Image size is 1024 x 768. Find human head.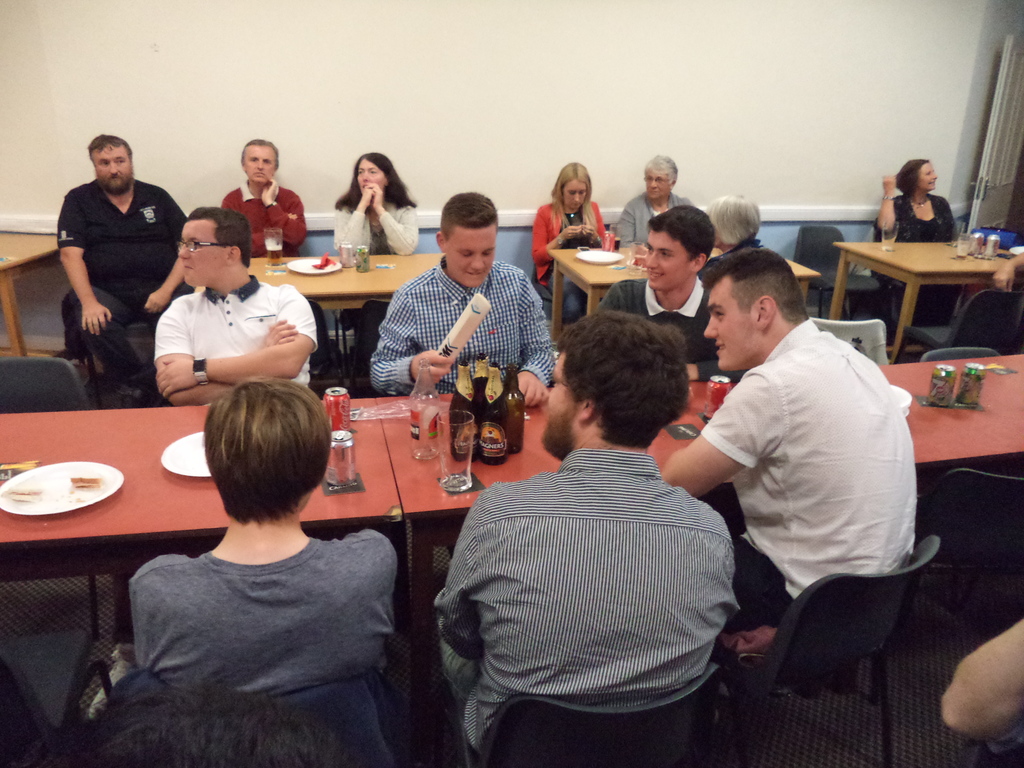
x1=893 y1=159 x2=935 y2=196.
